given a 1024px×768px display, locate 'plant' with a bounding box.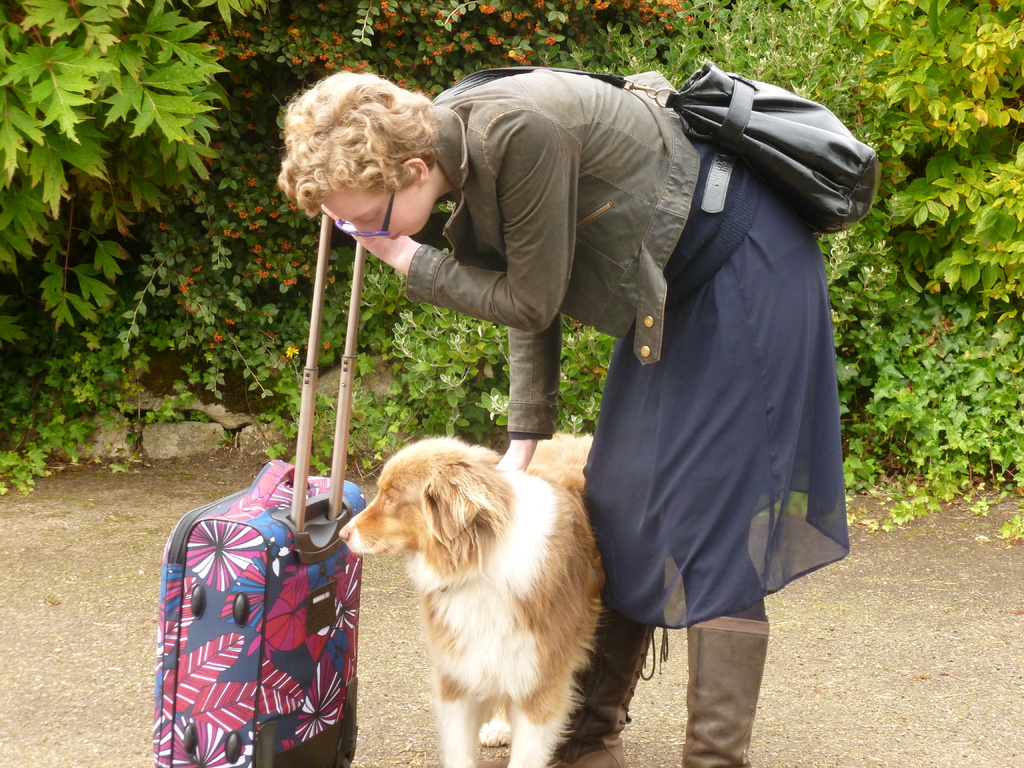
Located: {"left": 833, "top": 281, "right": 1023, "bottom": 544}.
